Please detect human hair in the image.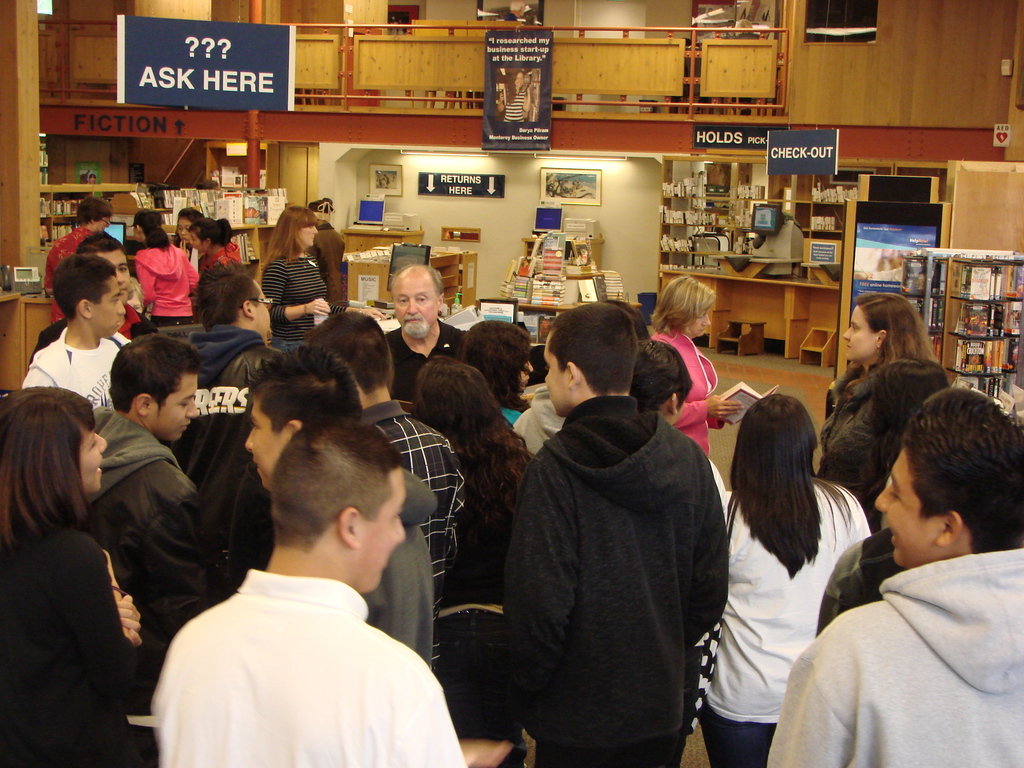
rect(742, 386, 848, 580).
